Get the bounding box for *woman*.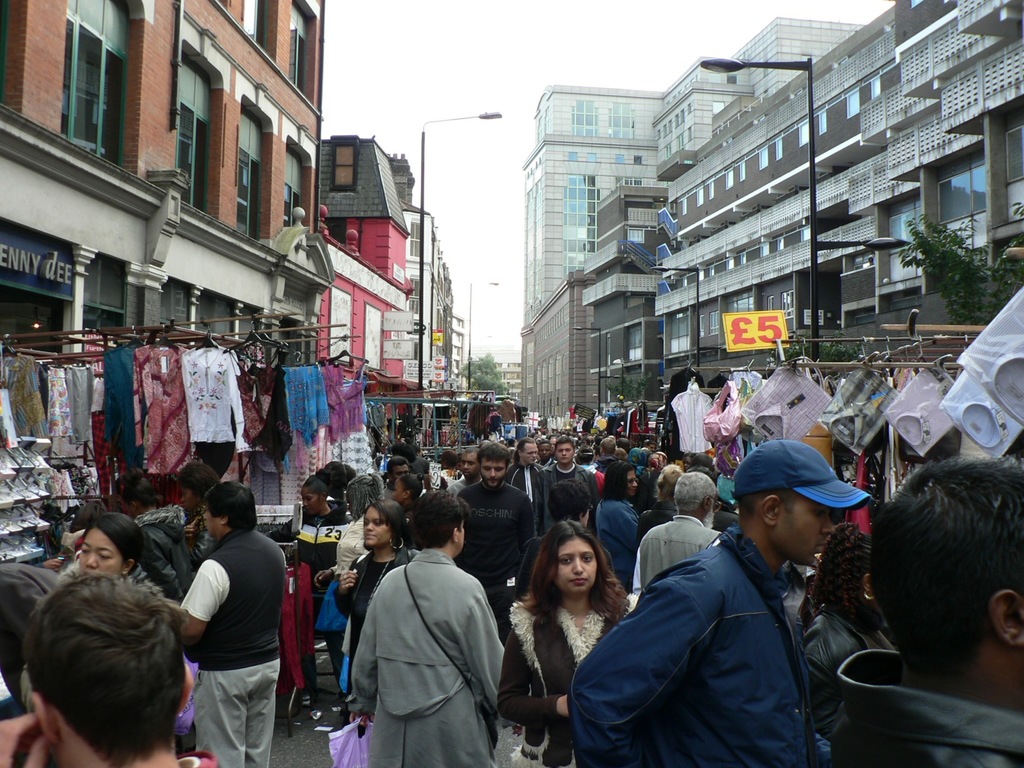
(left=808, top=523, right=903, bottom=767).
